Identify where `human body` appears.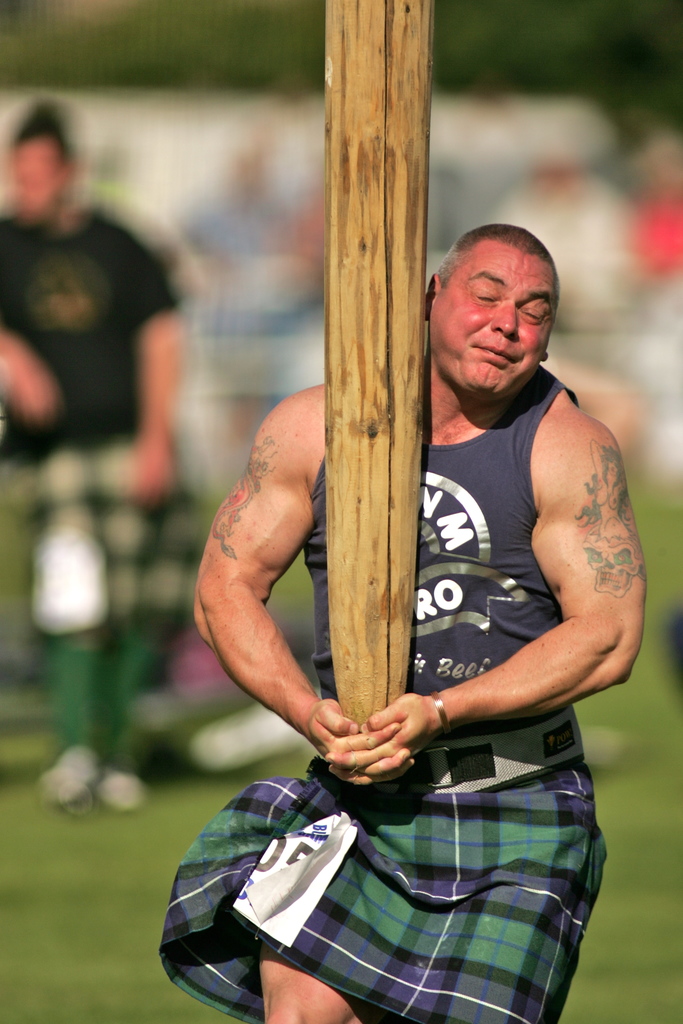
Appears at 169,213,654,1023.
